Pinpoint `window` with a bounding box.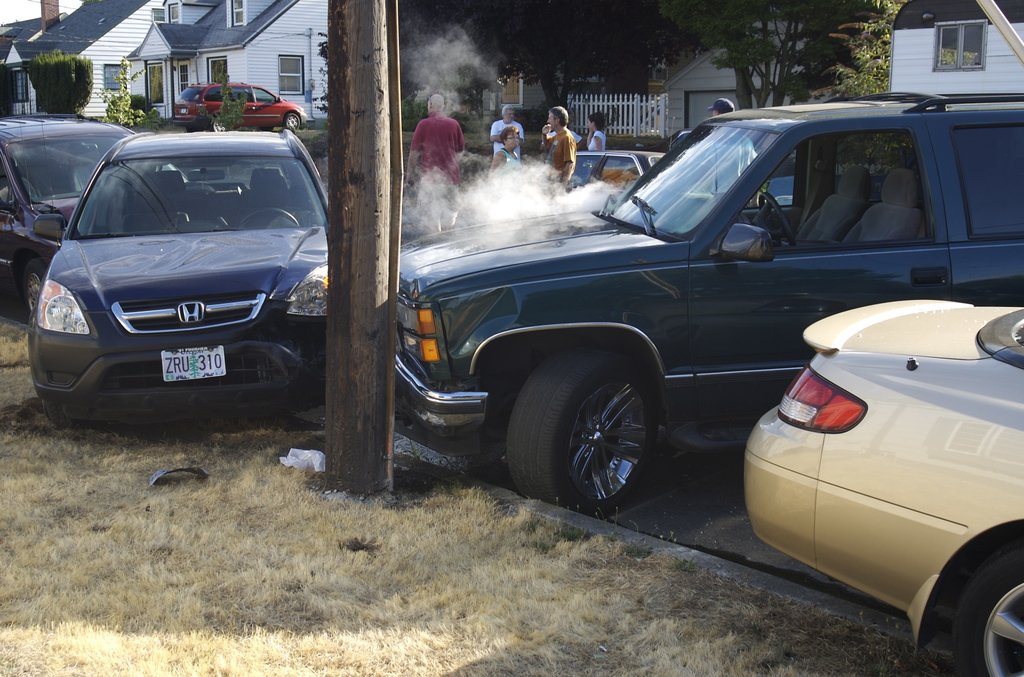
detection(102, 62, 120, 91).
